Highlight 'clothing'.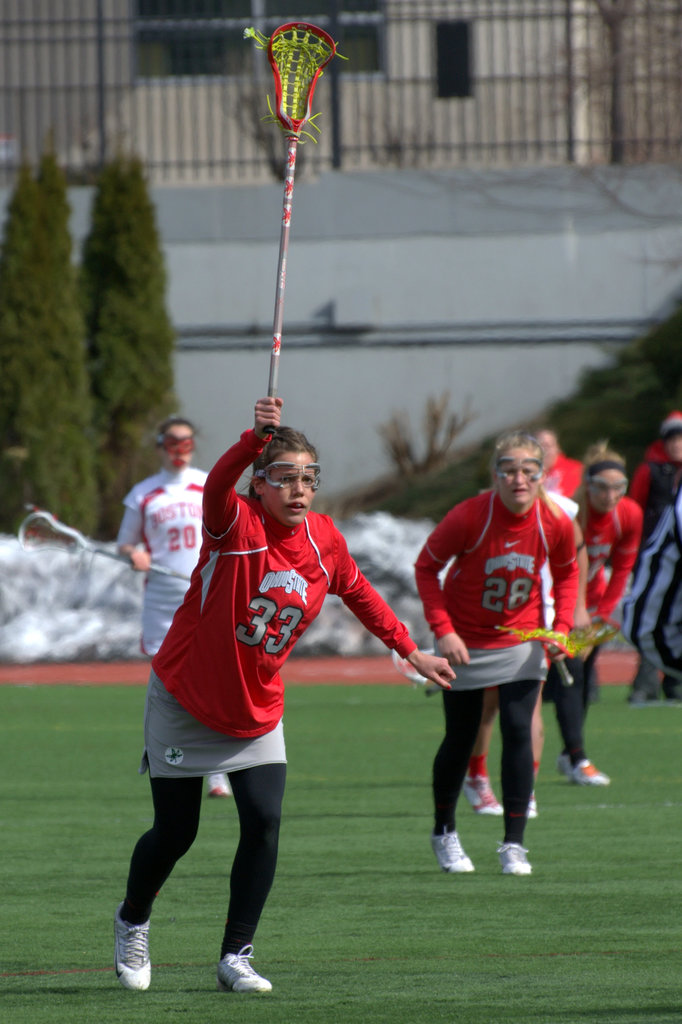
Highlighted region: 557, 500, 620, 755.
